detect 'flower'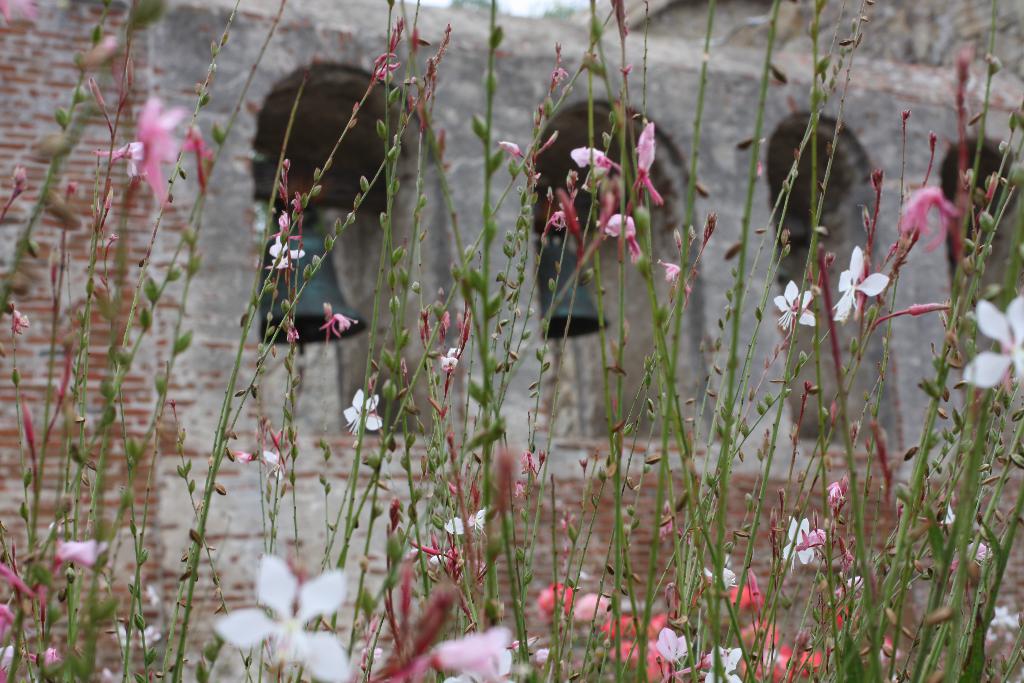
(left=703, top=650, right=742, bottom=682)
